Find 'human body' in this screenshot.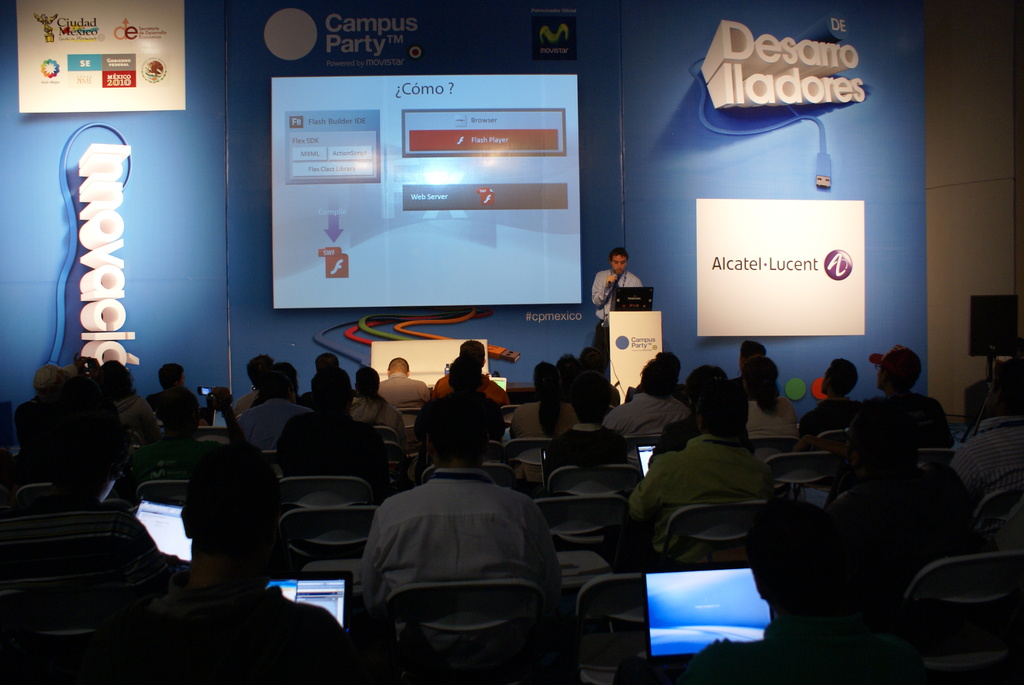
The bounding box for 'human body' is [x1=353, y1=394, x2=562, y2=664].
